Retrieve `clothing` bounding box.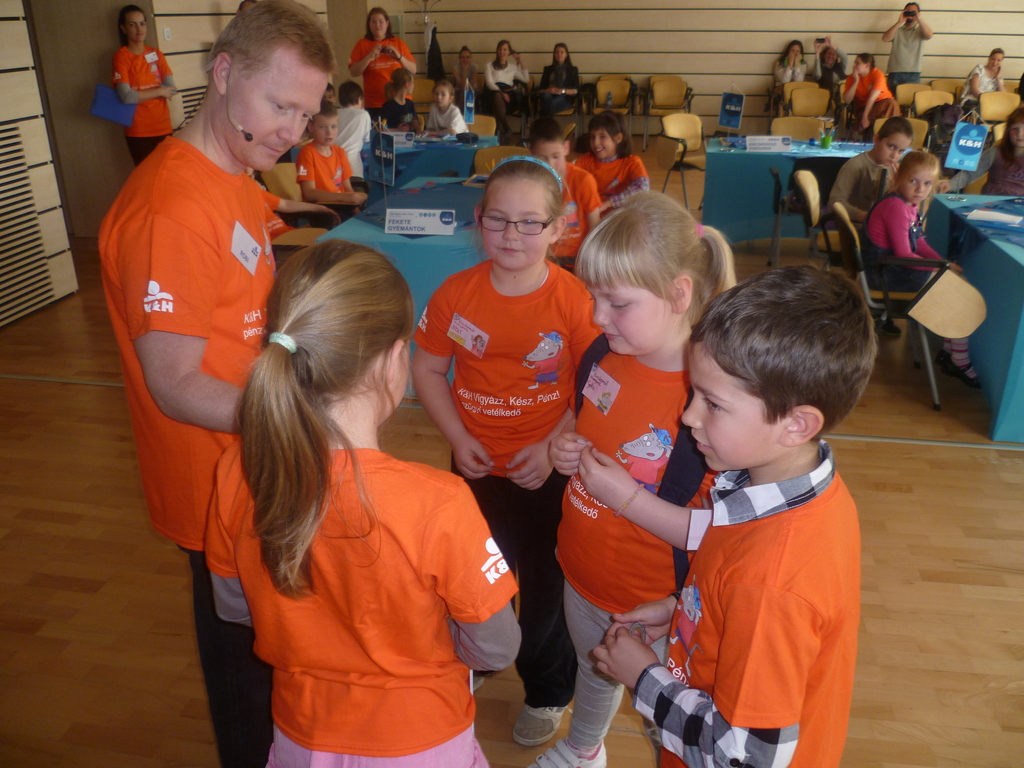
Bounding box: Rect(758, 52, 819, 111).
